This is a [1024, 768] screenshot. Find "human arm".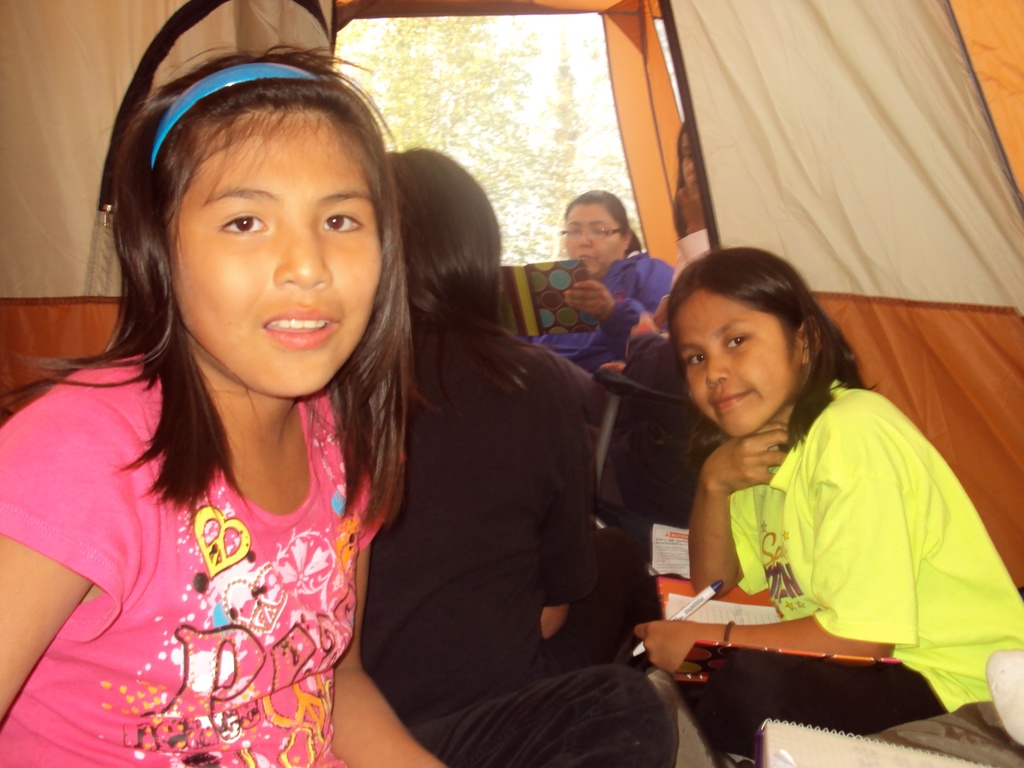
Bounding box: bbox=[525, 371, 591, 647].
